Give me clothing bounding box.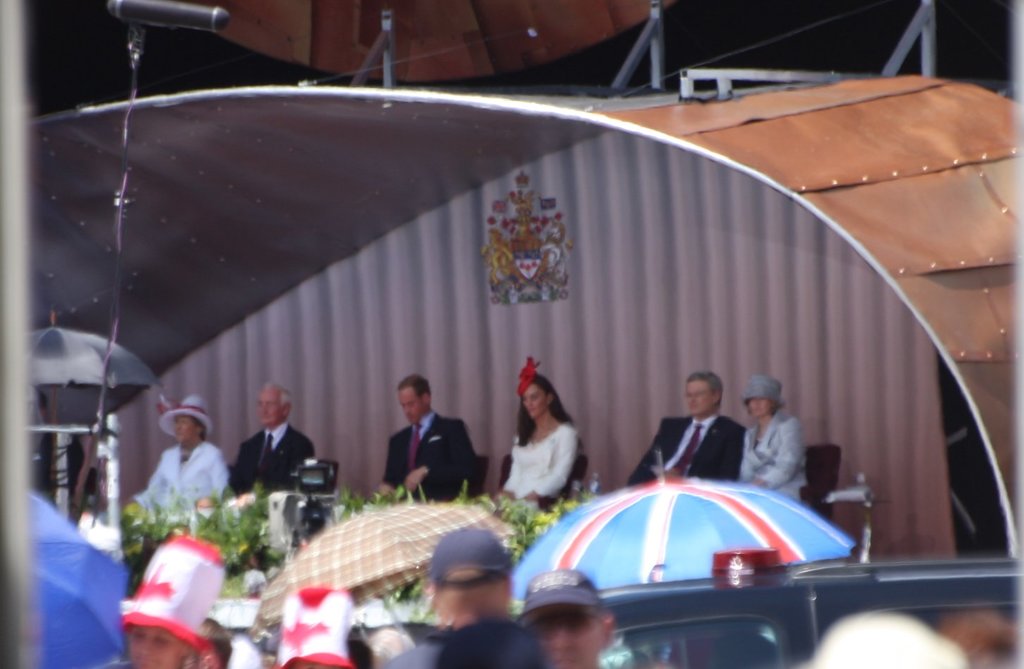
[738,415,812,503].
